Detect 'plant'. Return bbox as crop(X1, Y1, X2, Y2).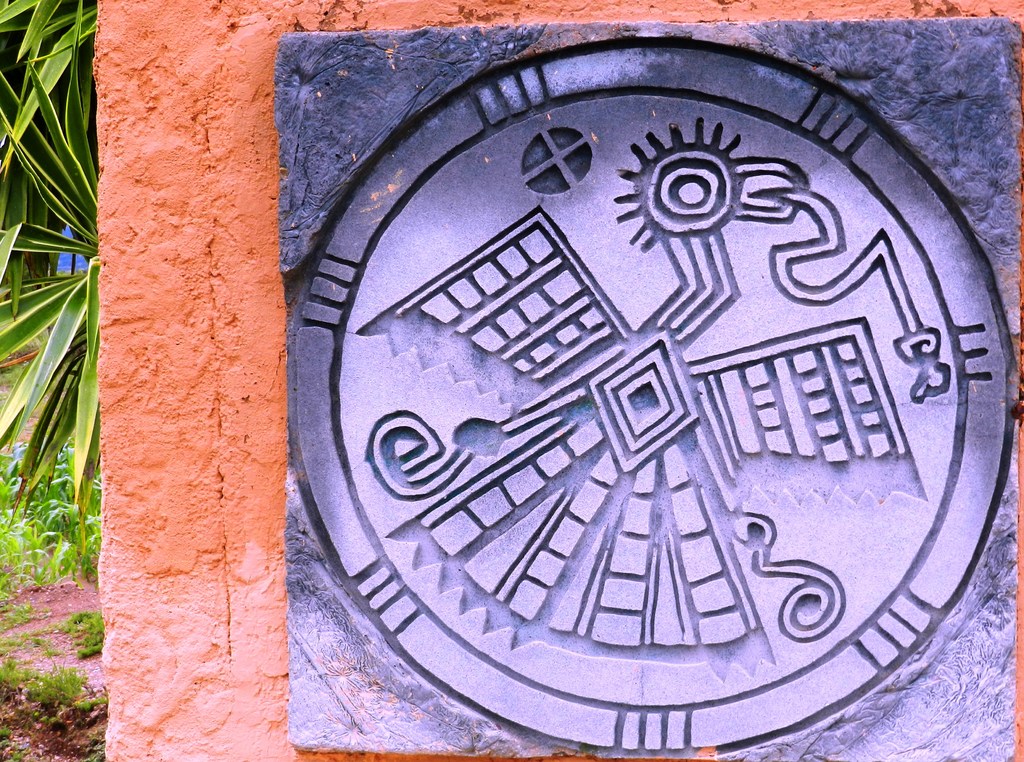
crop(0, 0, 110, 567).
